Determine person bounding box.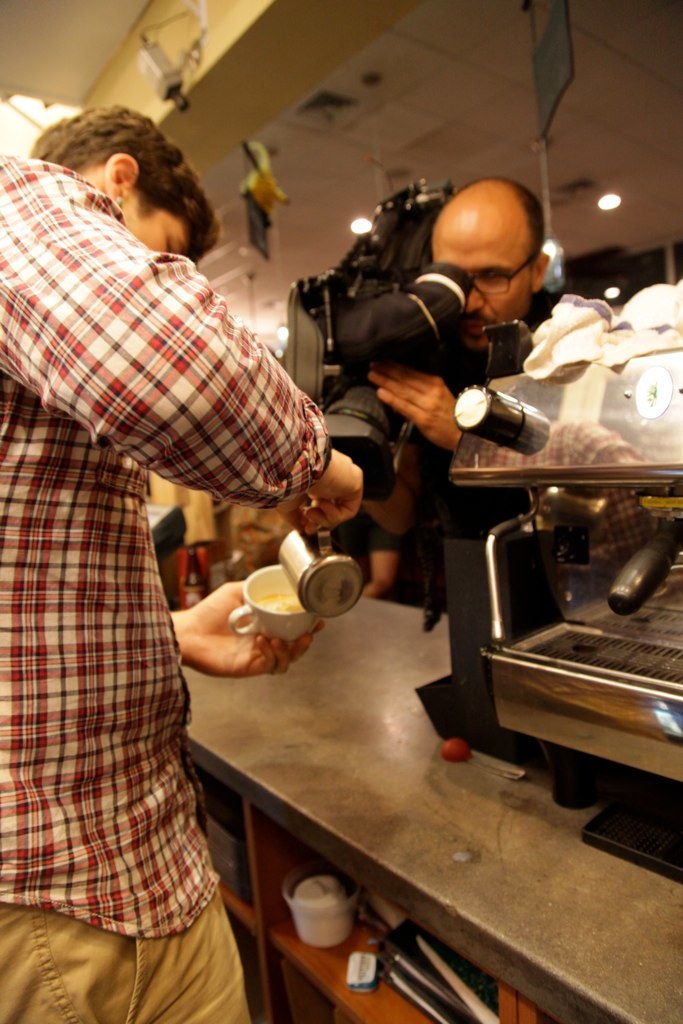
Determined: select_region(0, 101, 360, 1023).
